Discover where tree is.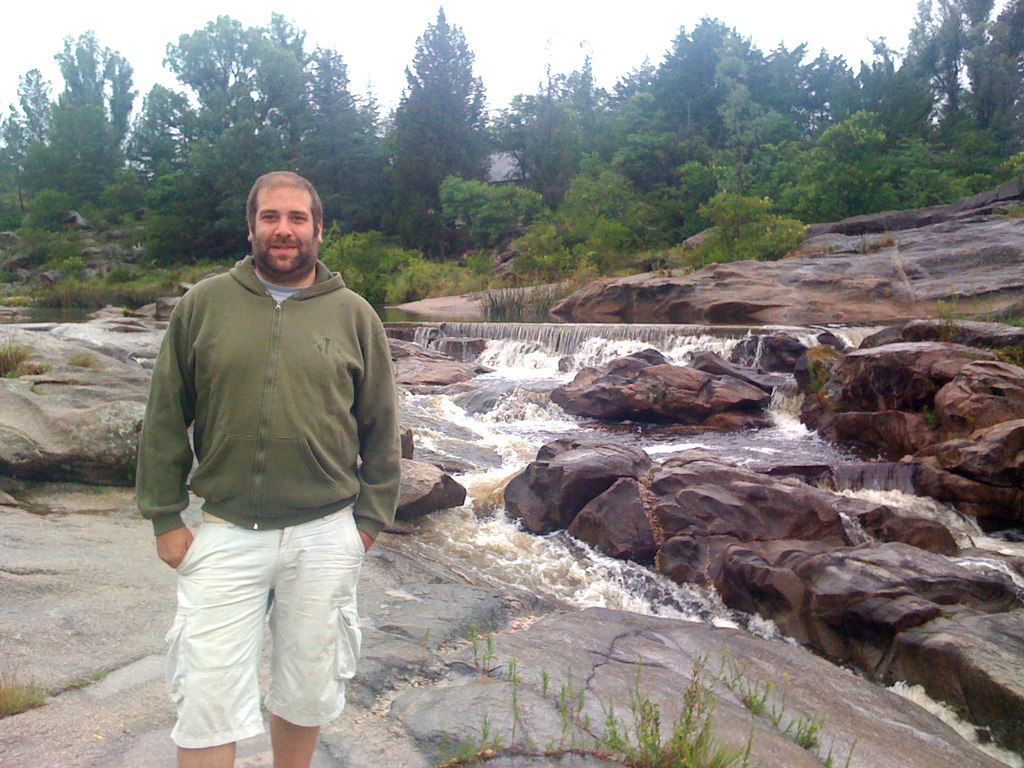
Discovered at 570:50:596:140.
